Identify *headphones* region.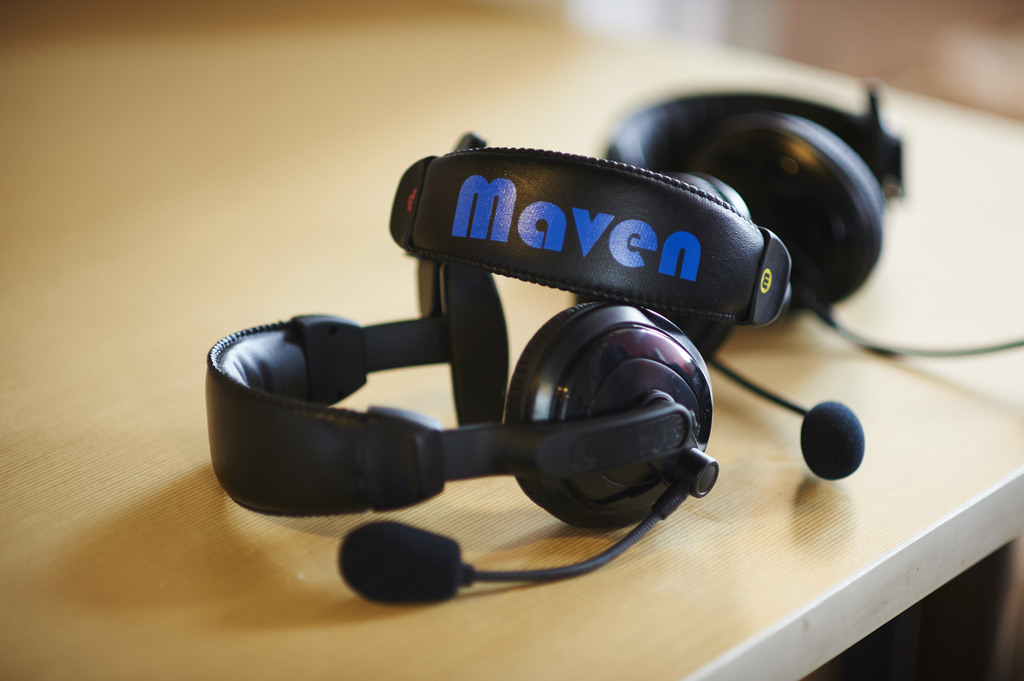
Region: <bbox>611, 93, 1023, 364</bbox>.
